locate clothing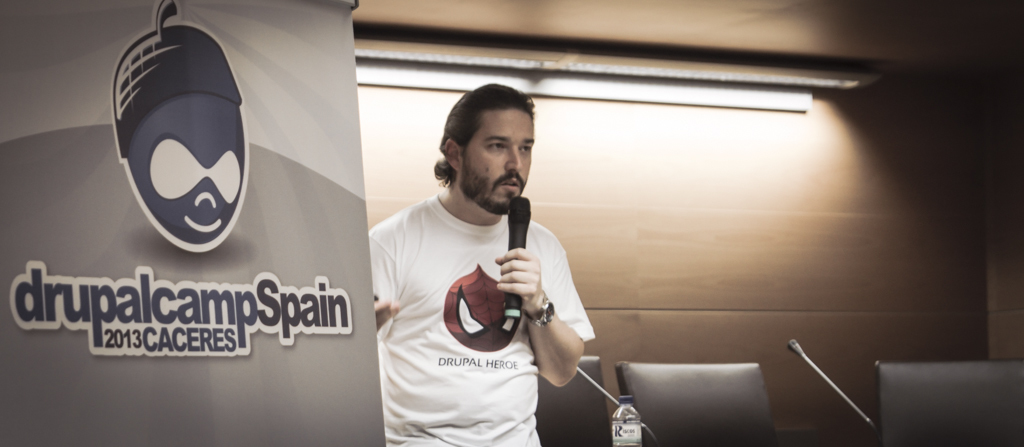
BBox(362, 150, 595, 432)
